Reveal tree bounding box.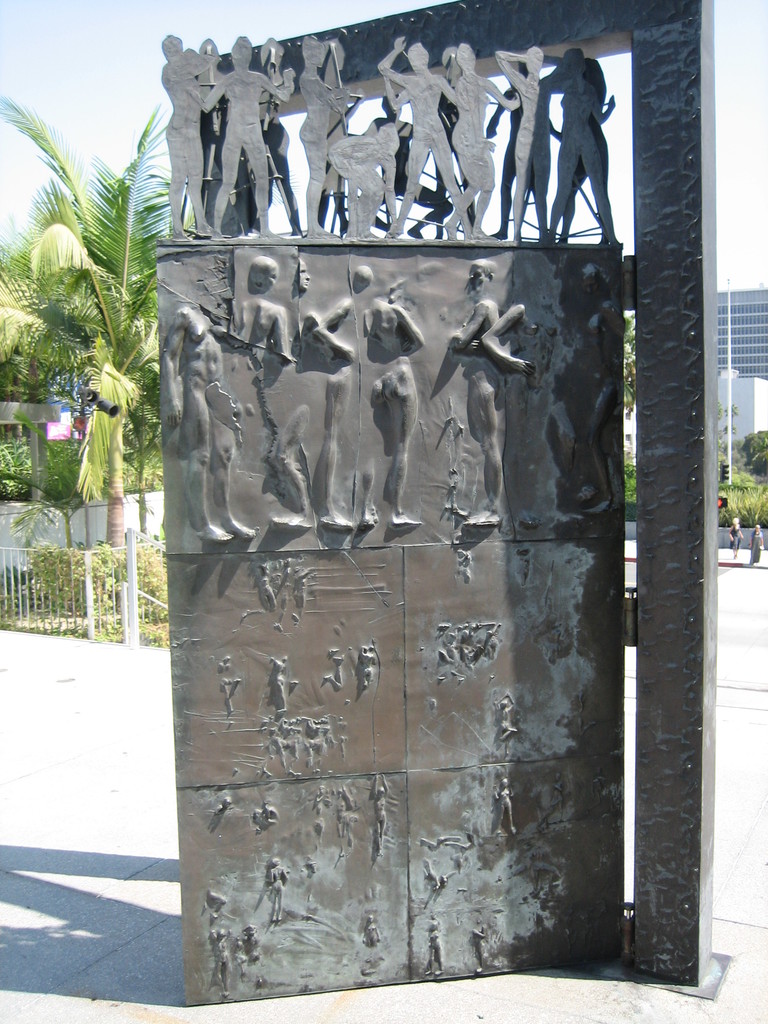
Revealed: box=[717, 421, 767, 527].
